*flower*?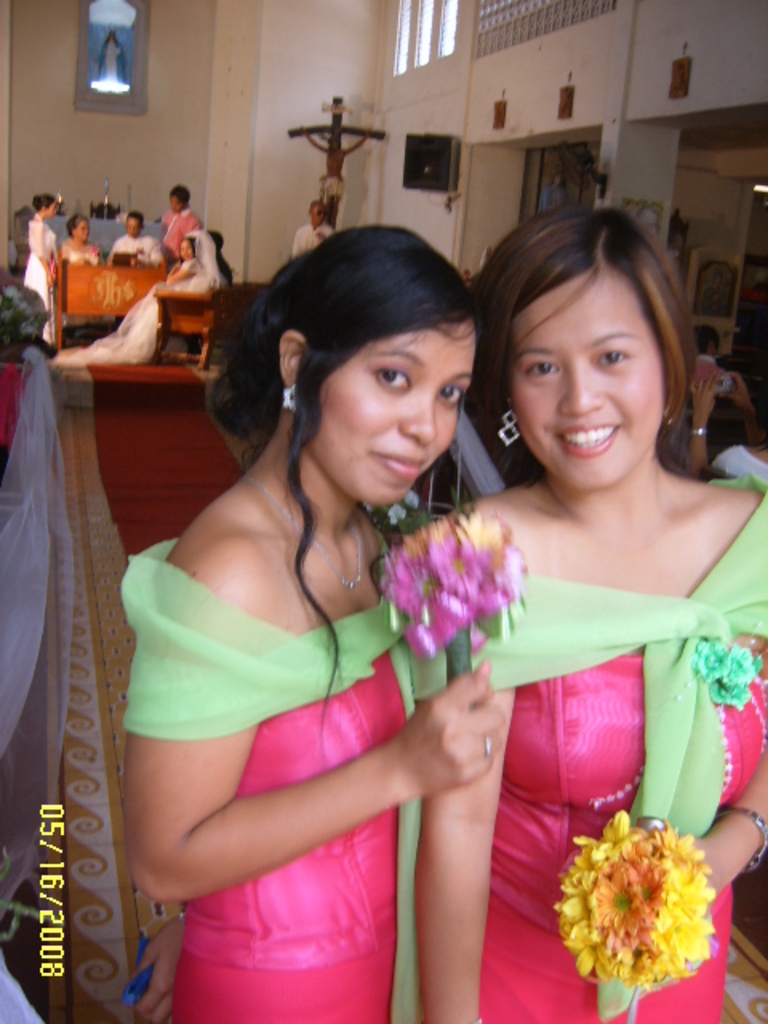
locate(386, 493, 525, 645)
